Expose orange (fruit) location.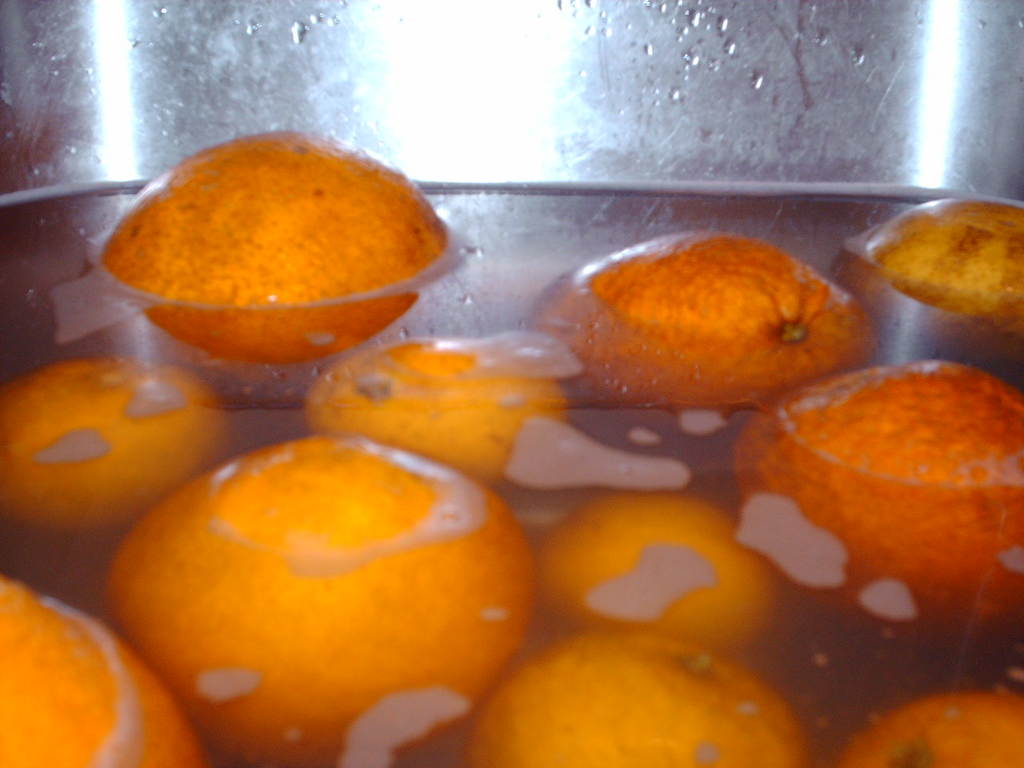
Exposed at [534, 488, 781, 651].
